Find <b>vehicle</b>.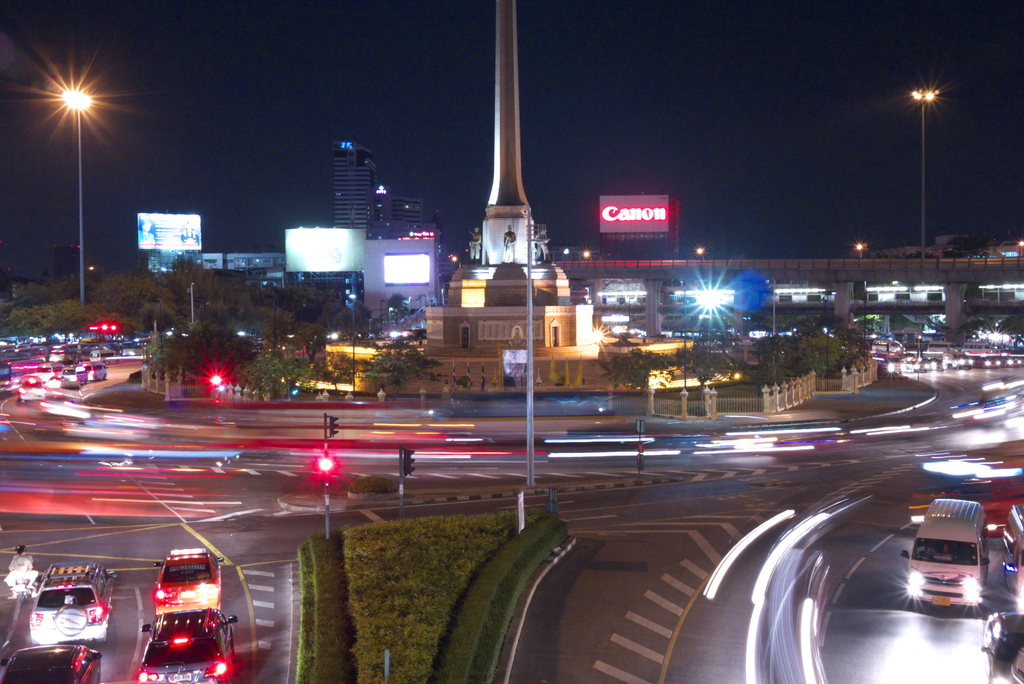
pyautogui.locateOnScreen(146, 548, 222, 612).
